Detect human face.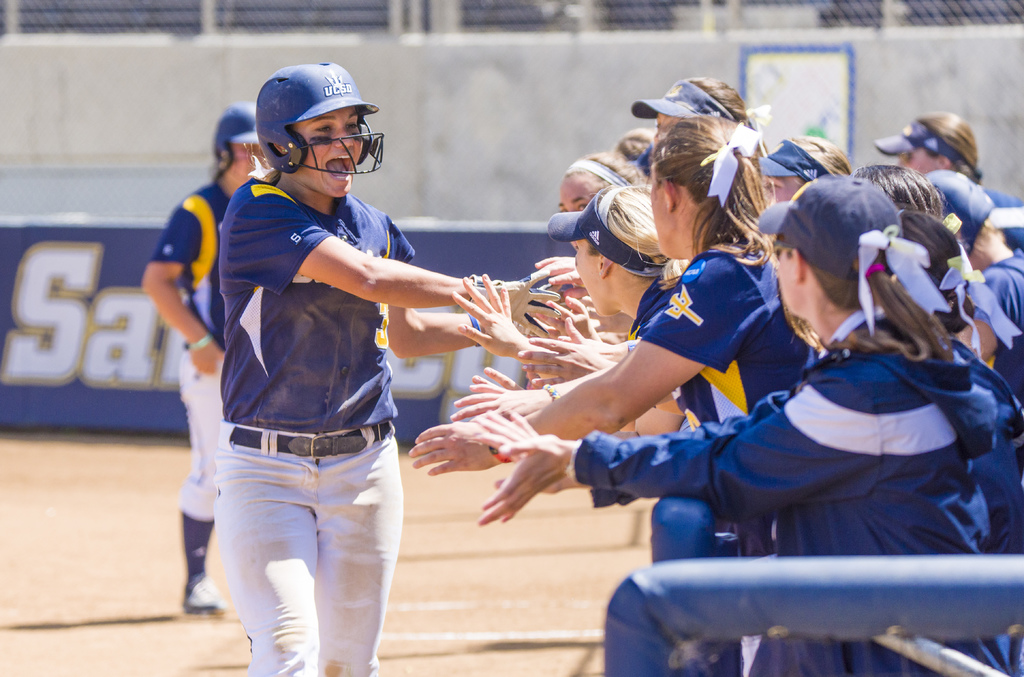
Detected at (779, 252, 805, 314).
